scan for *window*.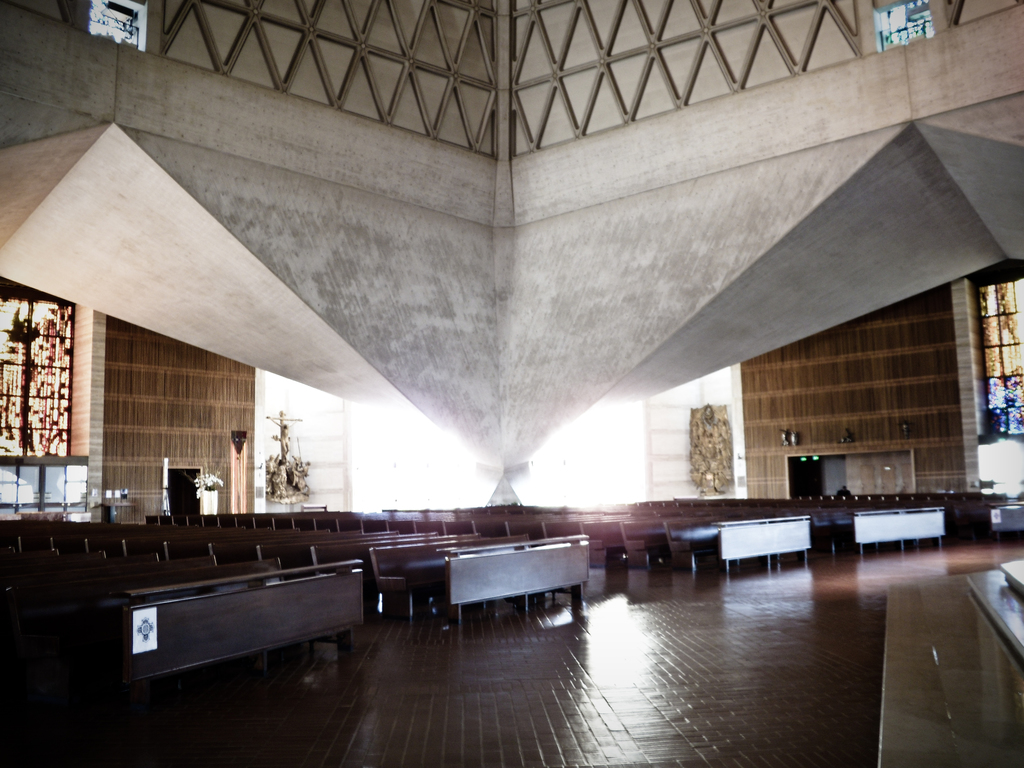
Scan result: {"x1": 13, "y1": 321, "x2": 70, "y2": 475}.
